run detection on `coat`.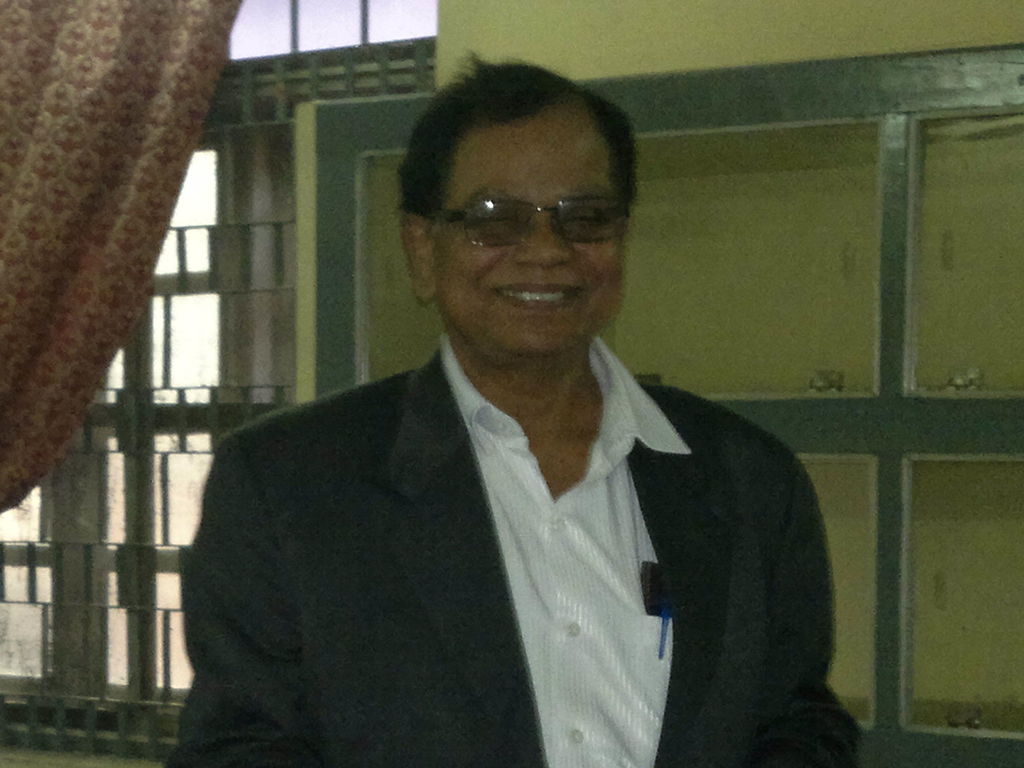
Result: box(163, 343, 864, 767).
